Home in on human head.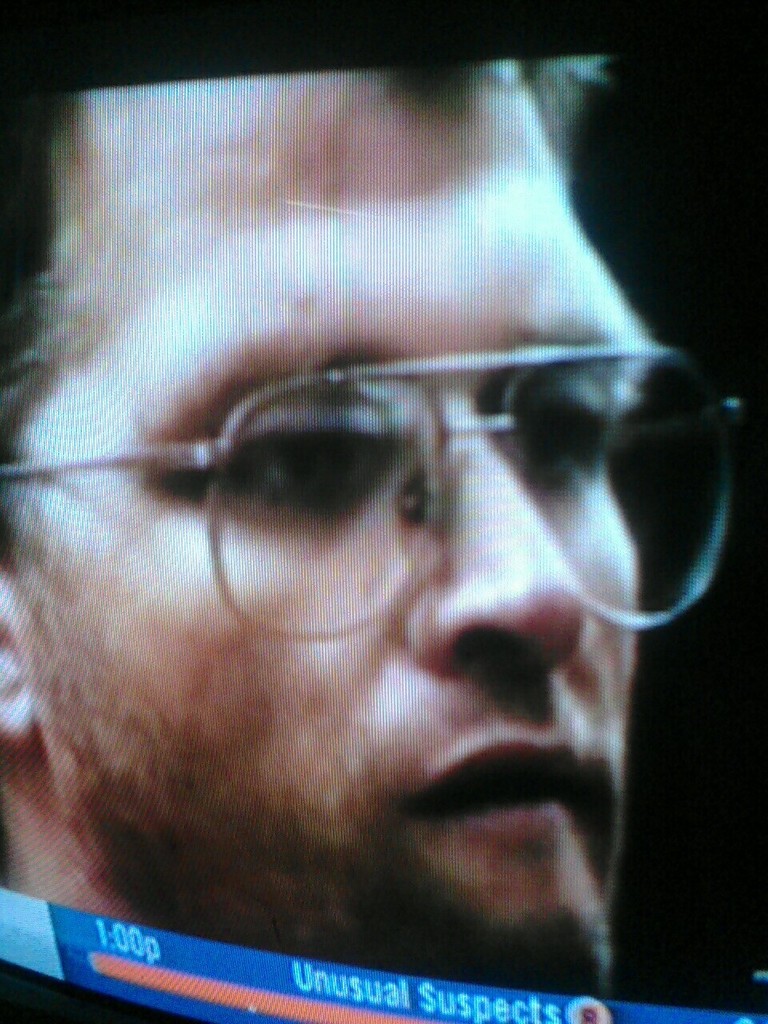
Homed in at x1=3, y1=44, x2=750, y2=997.
